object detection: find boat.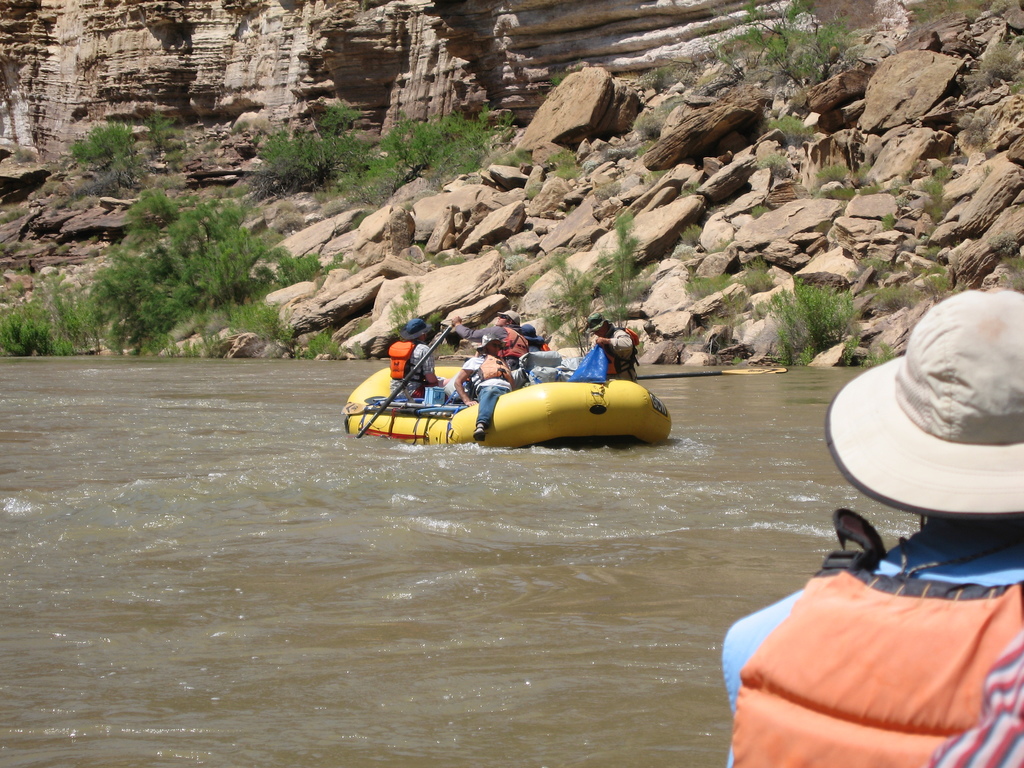
pyautogui.locateOnScreen(349, 334, 706, 454).
